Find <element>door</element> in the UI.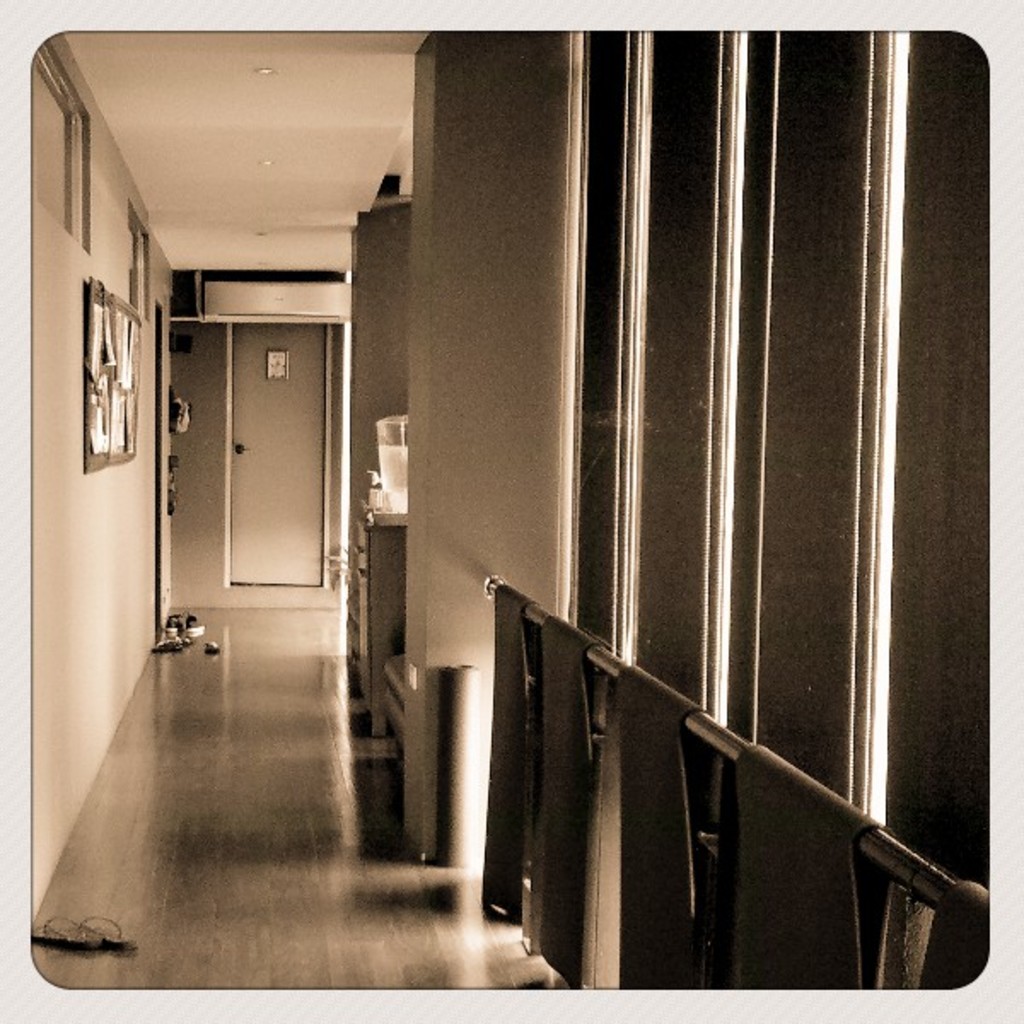
UI element at 131, 242, 352, 649.
